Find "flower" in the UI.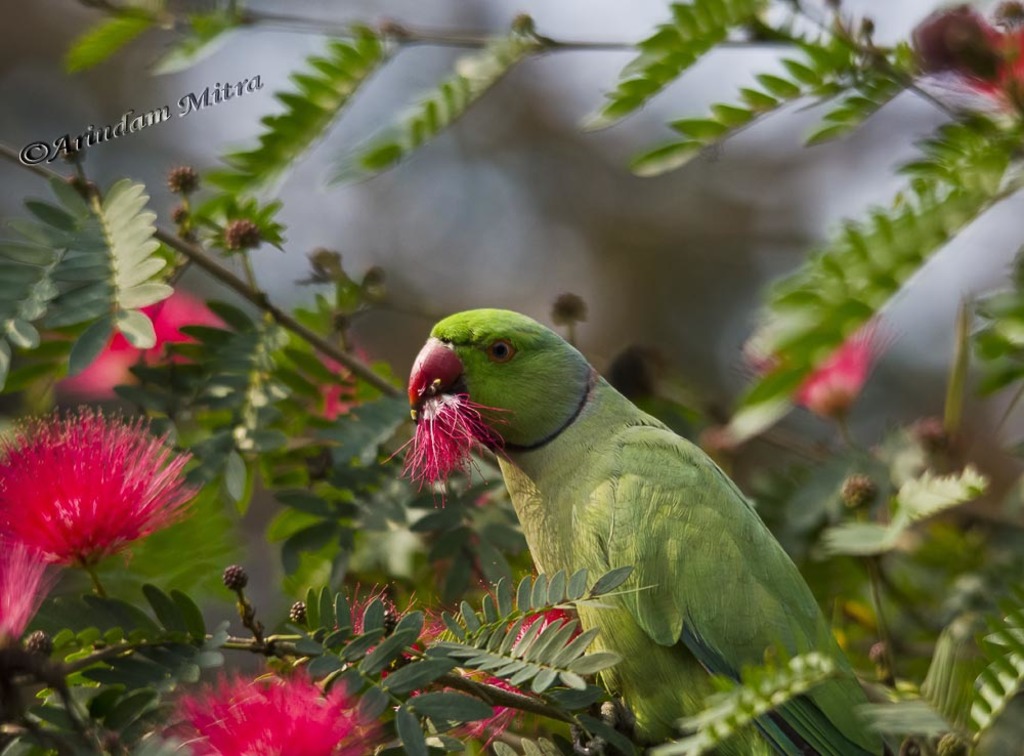
UI element at <bbox>299, 345, 370, 421</bbox>.
